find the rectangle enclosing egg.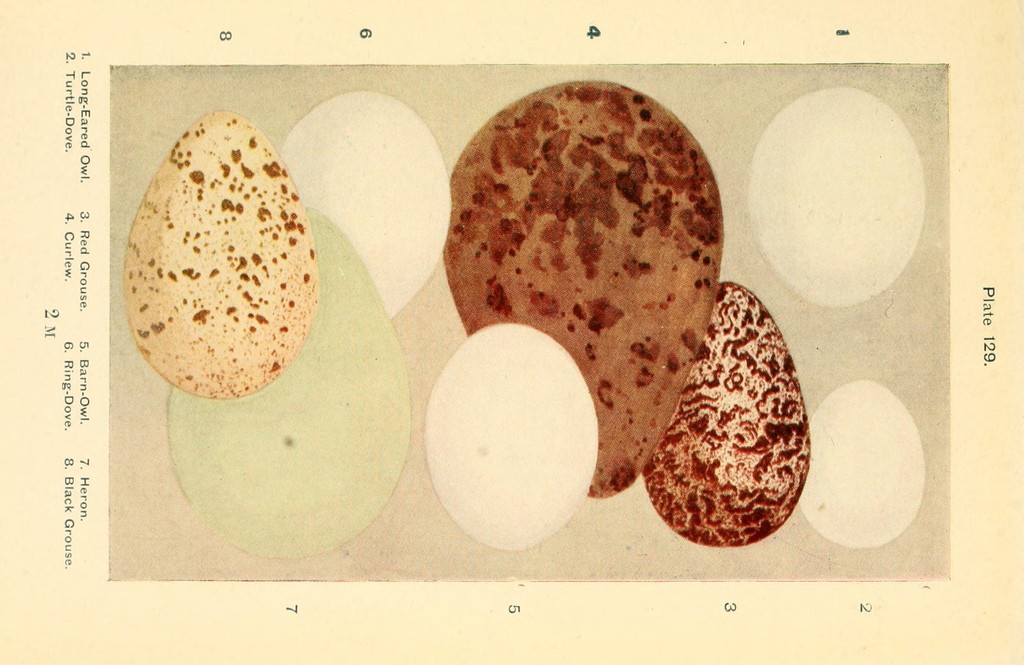
<region>161, 204, 412, 558</region>.
